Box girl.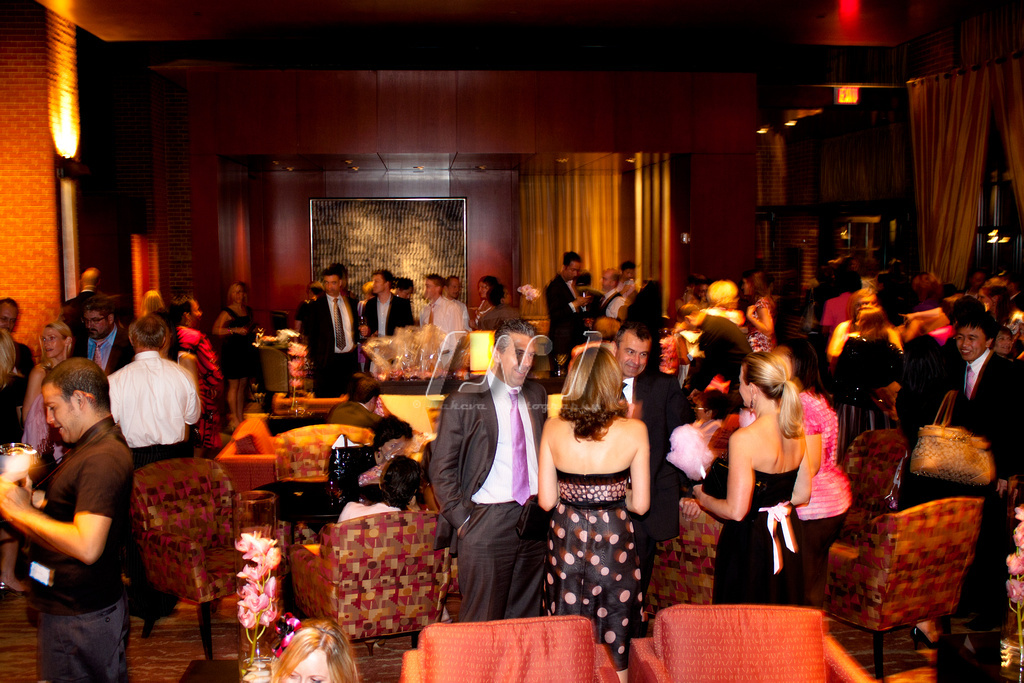
box=[787, 374, 859, 609].
